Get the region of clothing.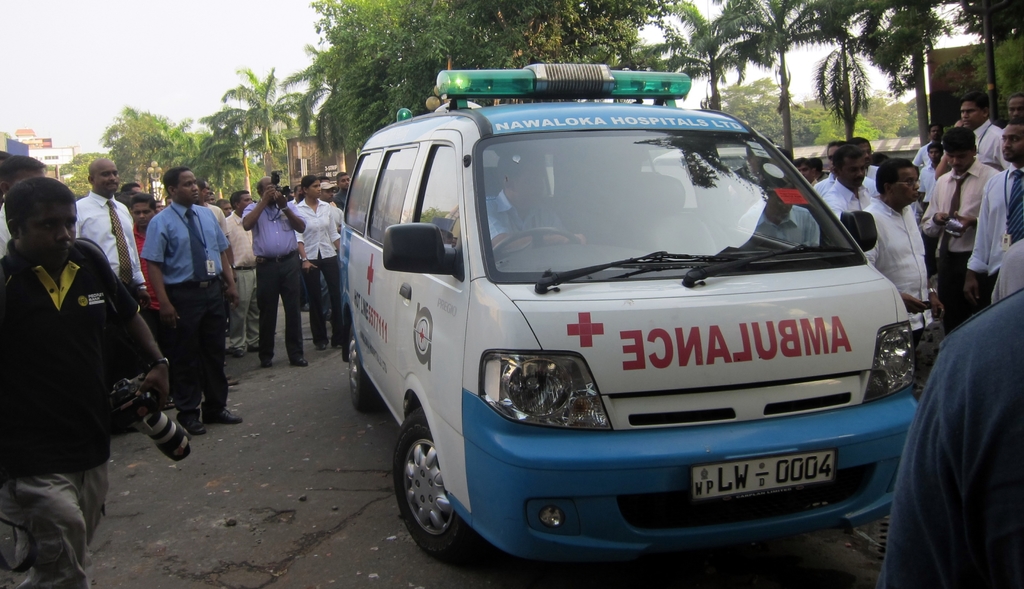
left=880, top=293, right=1023, bottom=588.
